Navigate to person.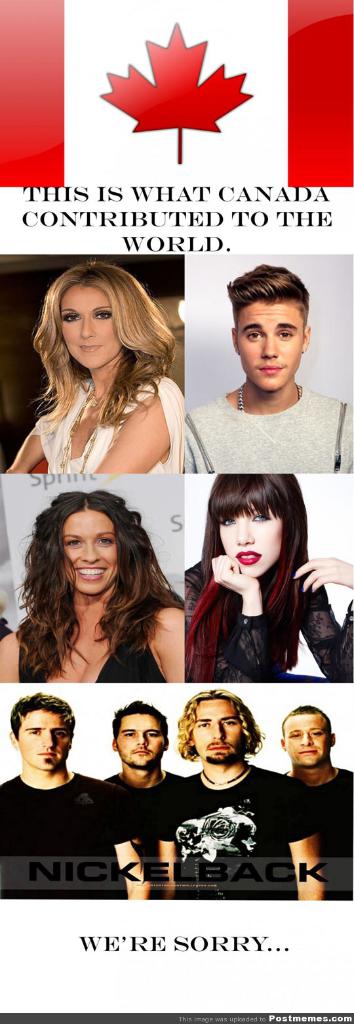
Navigation target: crop(184, 264, 353, 474).
